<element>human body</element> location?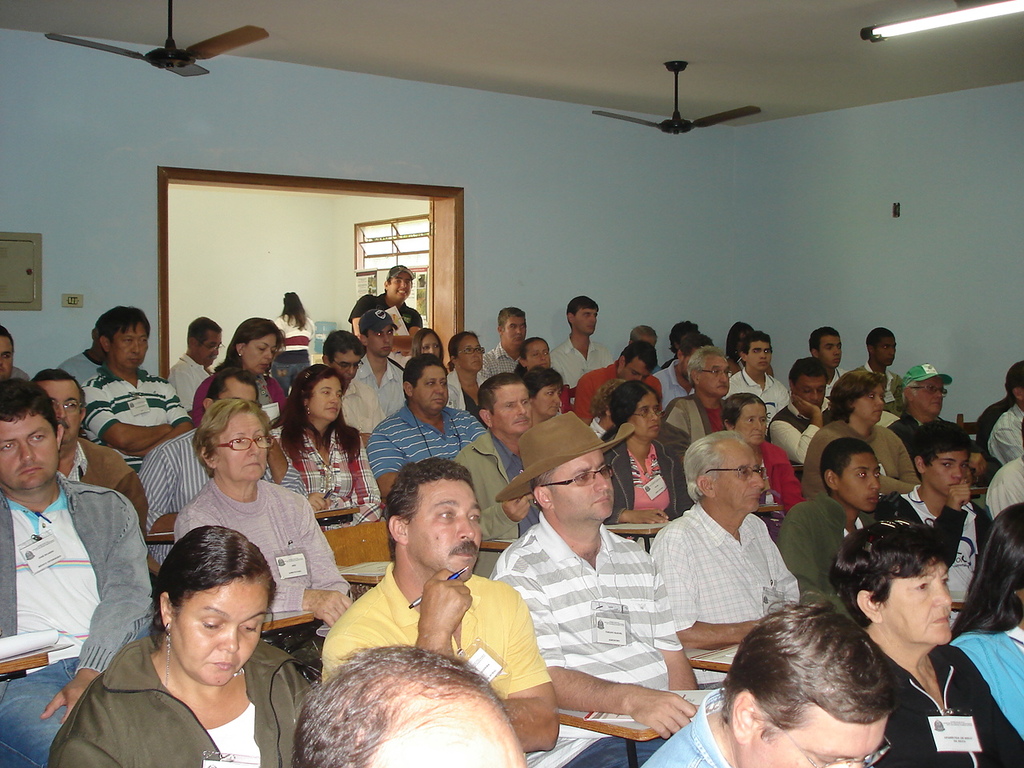
bbox=(273, 313, 317, 394)
